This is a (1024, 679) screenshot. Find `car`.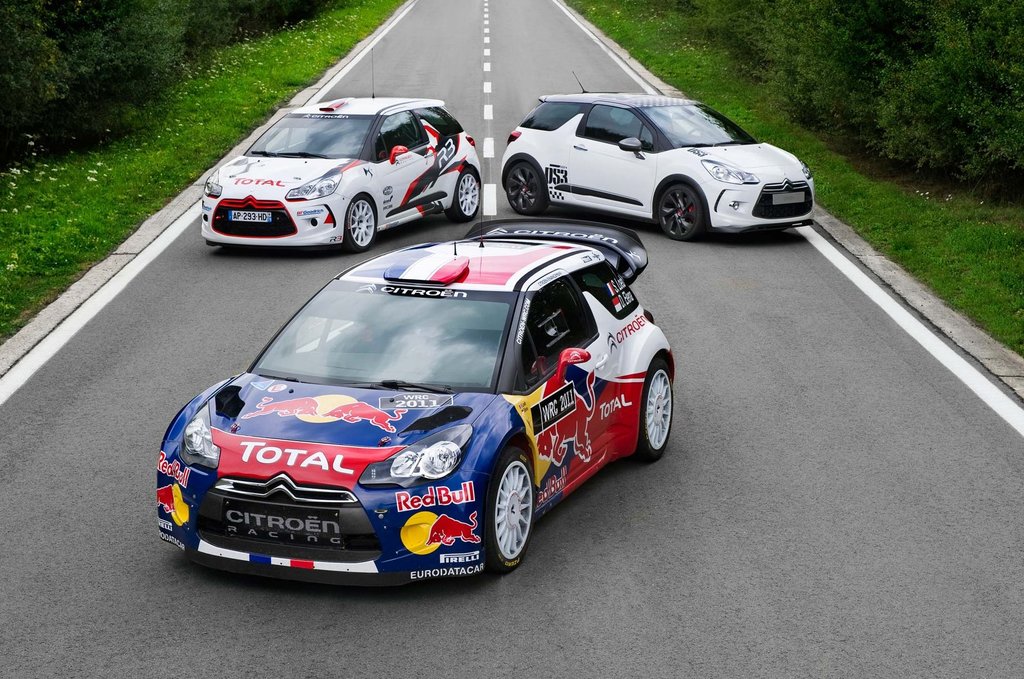
Bounding box: box=[157, 214, 676, 582].
